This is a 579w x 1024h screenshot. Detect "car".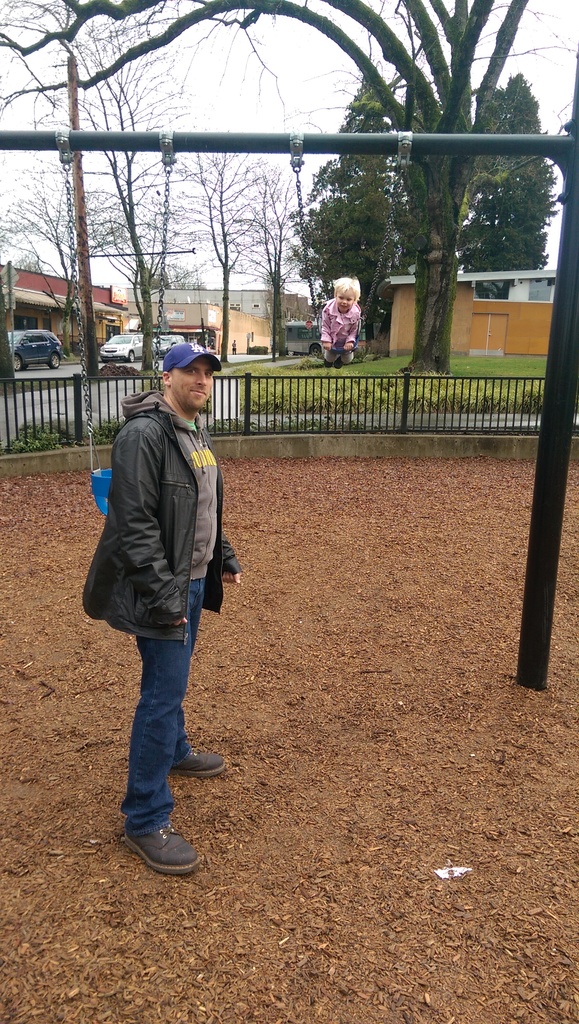
(x1=3, y1=311, x2=70, y2=369).
